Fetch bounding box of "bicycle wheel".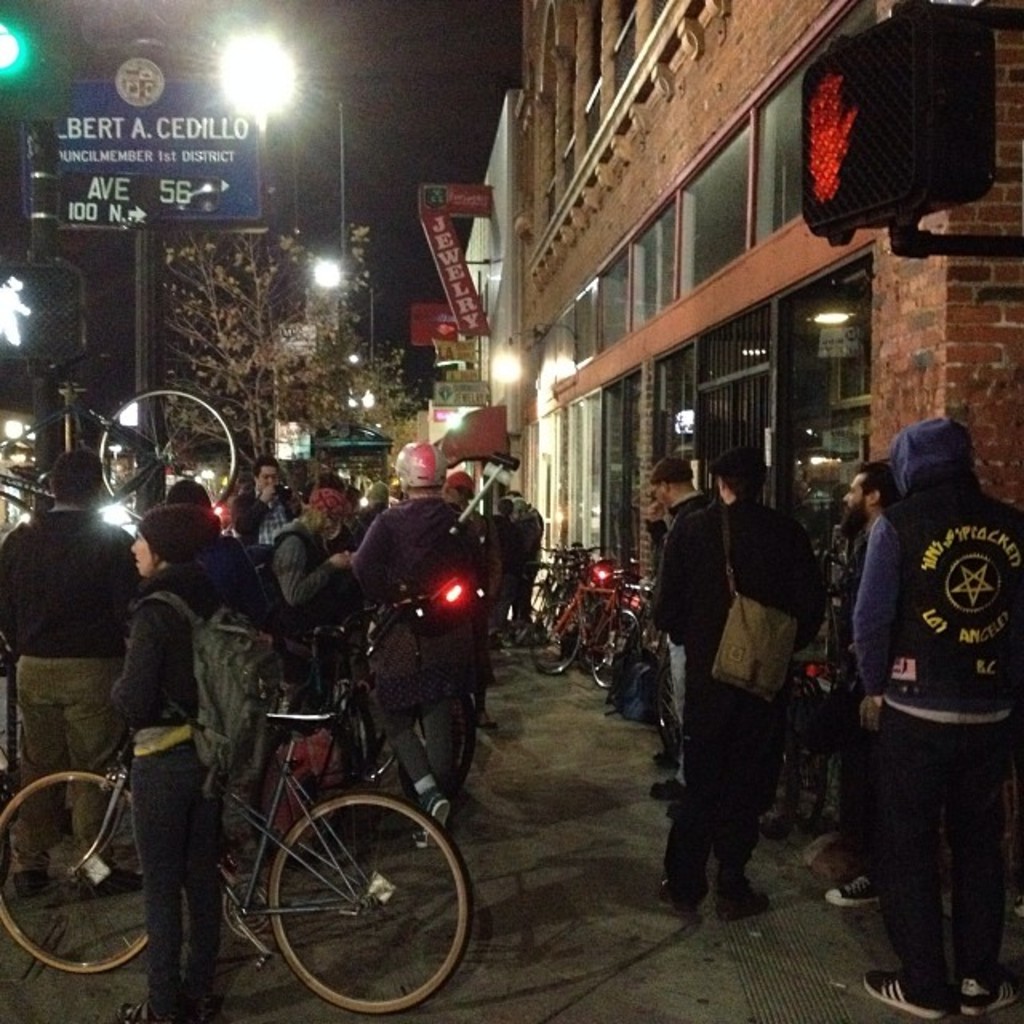
Bbox: locate(534, 600, 579, 677).
